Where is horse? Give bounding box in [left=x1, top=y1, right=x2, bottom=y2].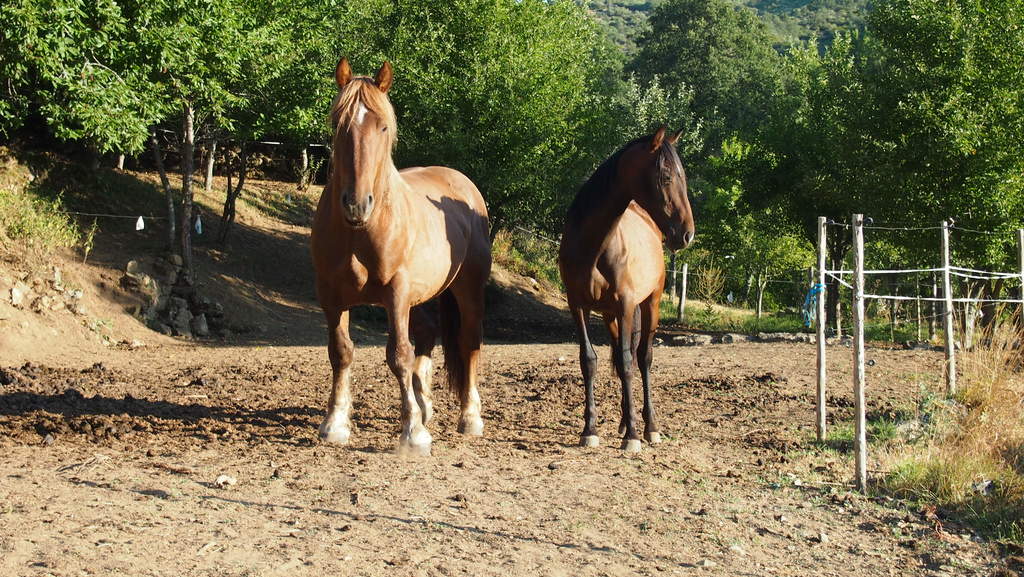
[left=307, top=54, right=493, bottom=458].
